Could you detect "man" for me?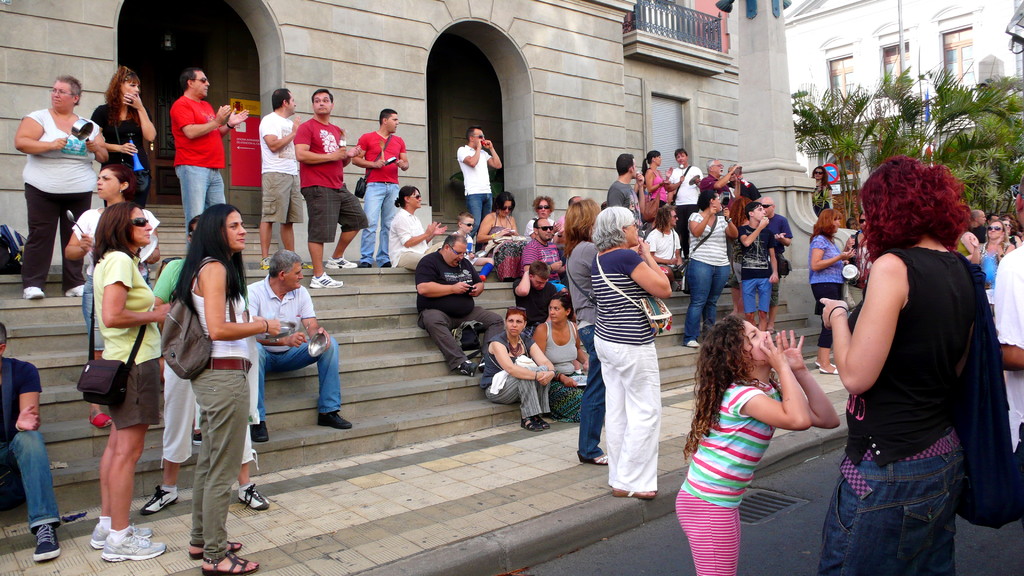
Detection result: left=460, top=124, right=504, bottom=253.
